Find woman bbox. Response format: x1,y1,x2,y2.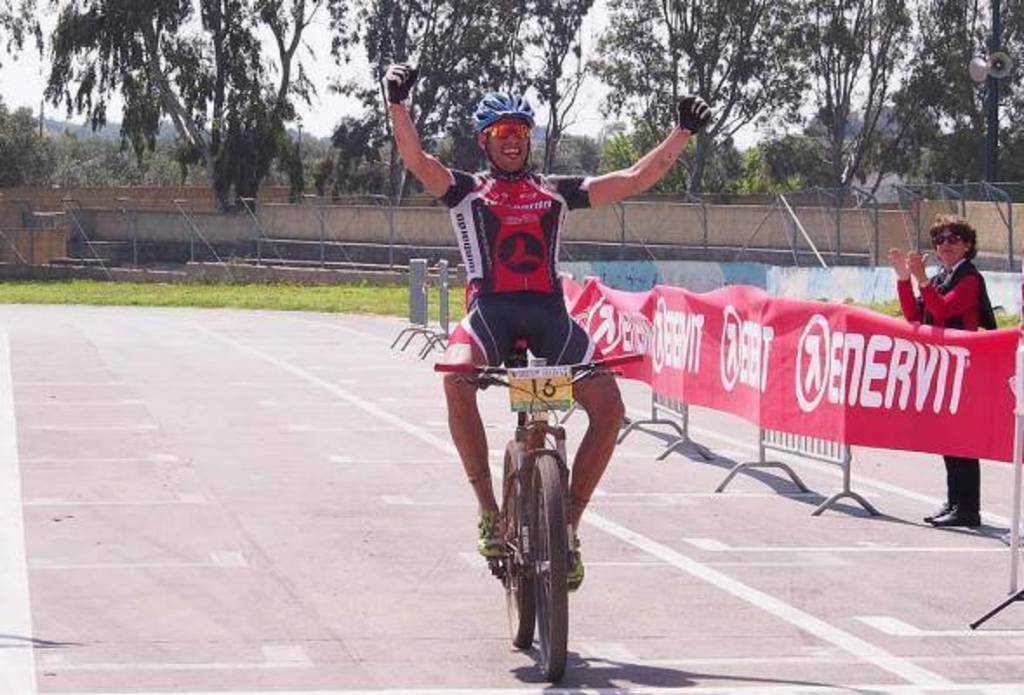
888,214,998,526.
